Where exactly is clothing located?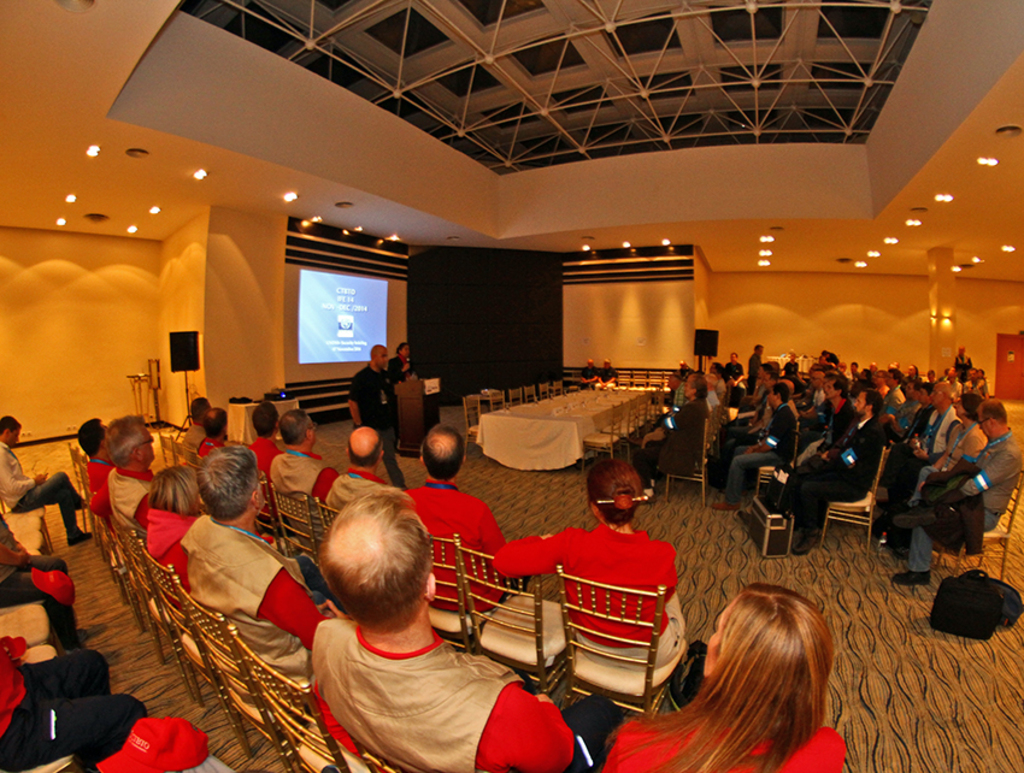
Its bounding box is bbox(775, 362, 799, 385).
